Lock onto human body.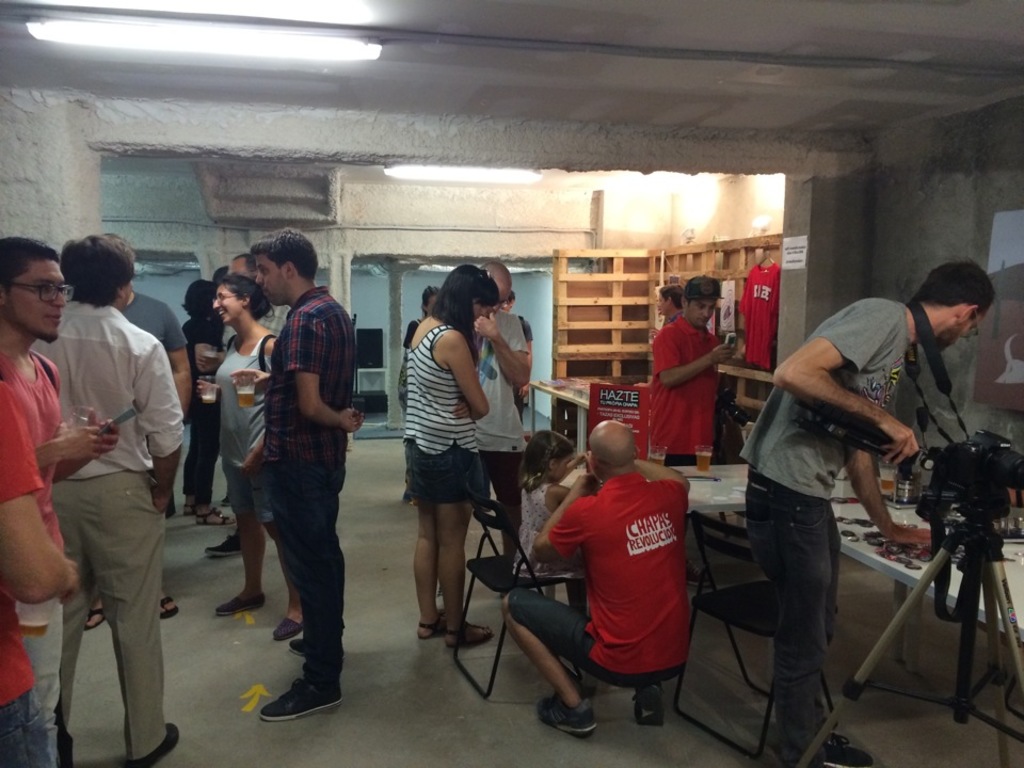
Locked: [x1=740, y1=255, x2=992, y2=767].
